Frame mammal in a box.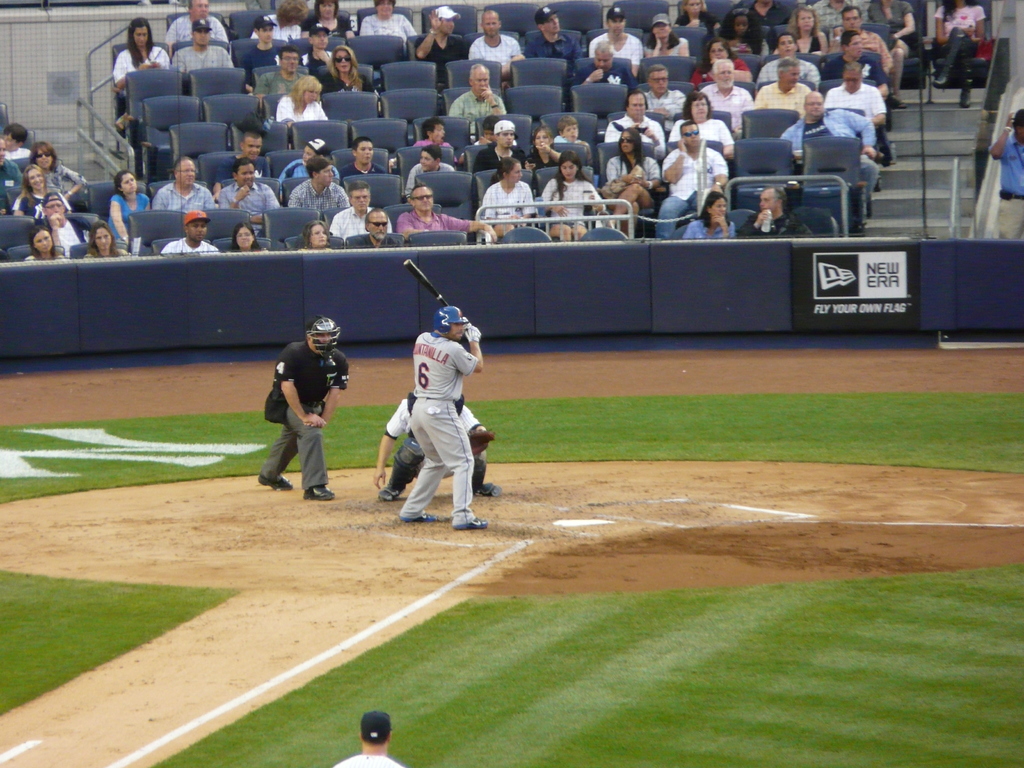
bbox=[660, 120, 732, 236].
